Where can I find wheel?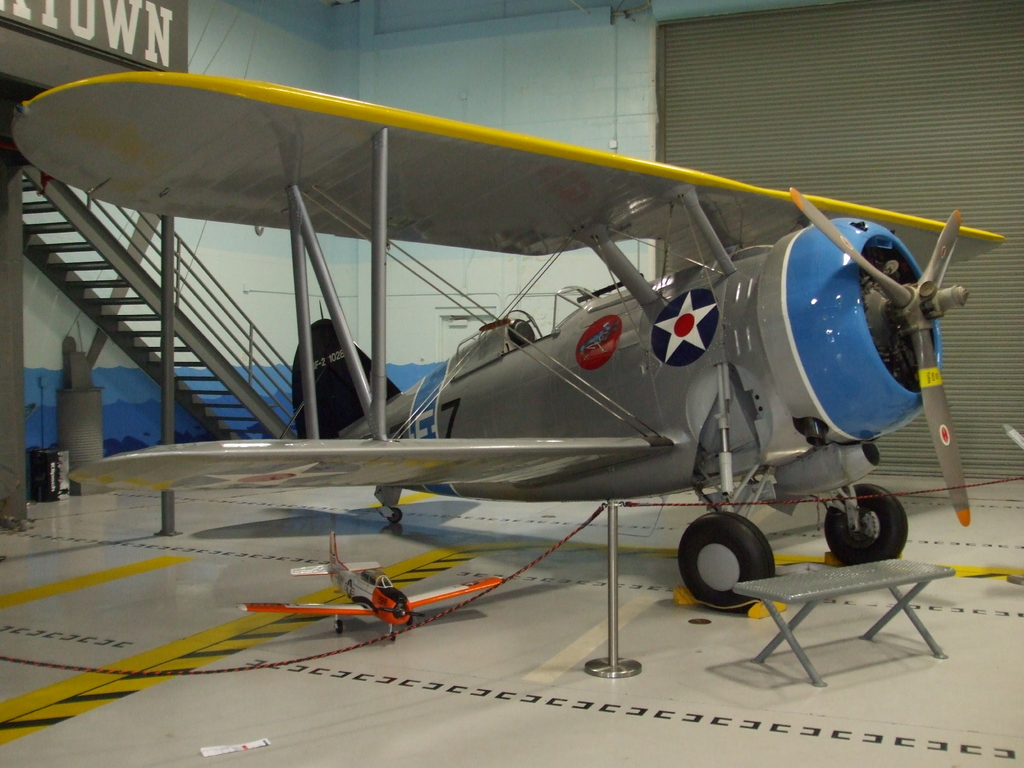
You can find it at locate(819, 488, 906, 566).
